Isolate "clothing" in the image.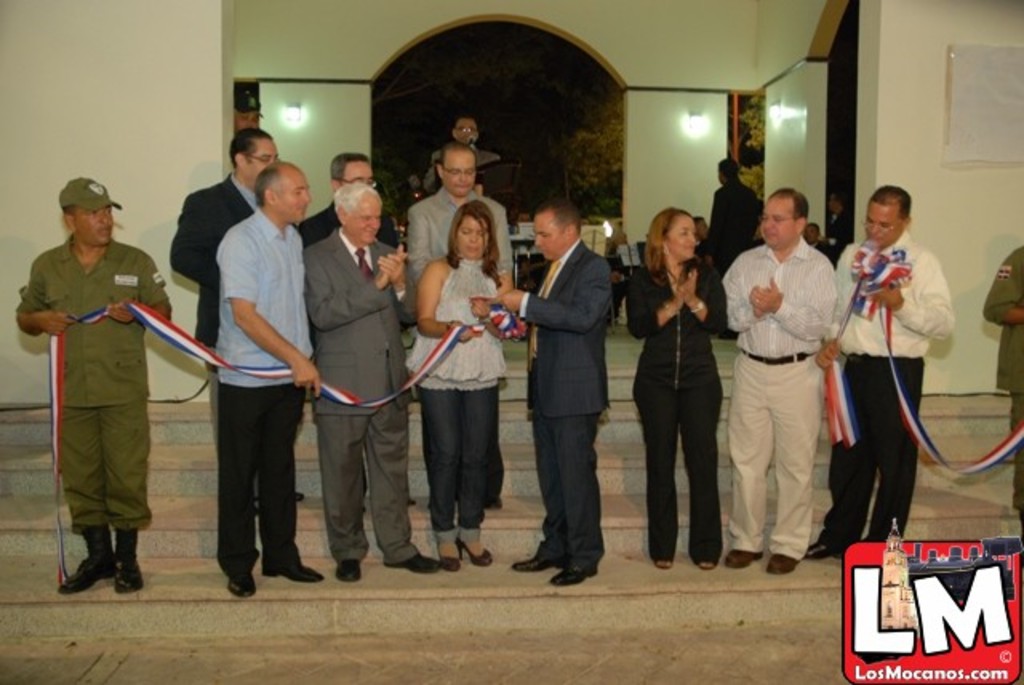
Isolated region: box(718, 234, 834, 565).
